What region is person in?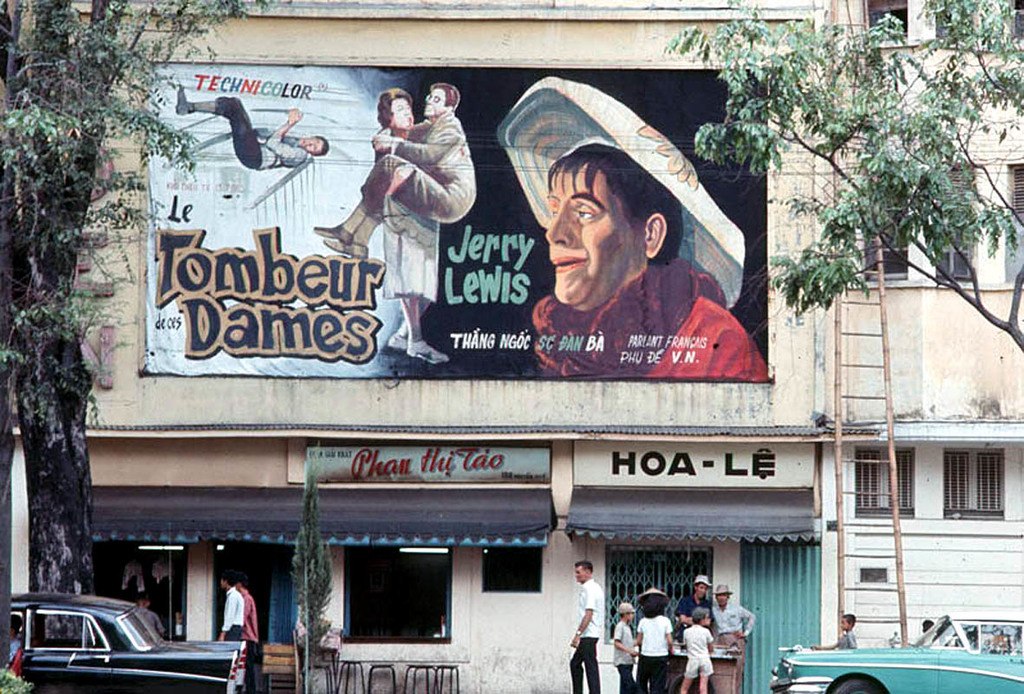
307,75,481,261.
